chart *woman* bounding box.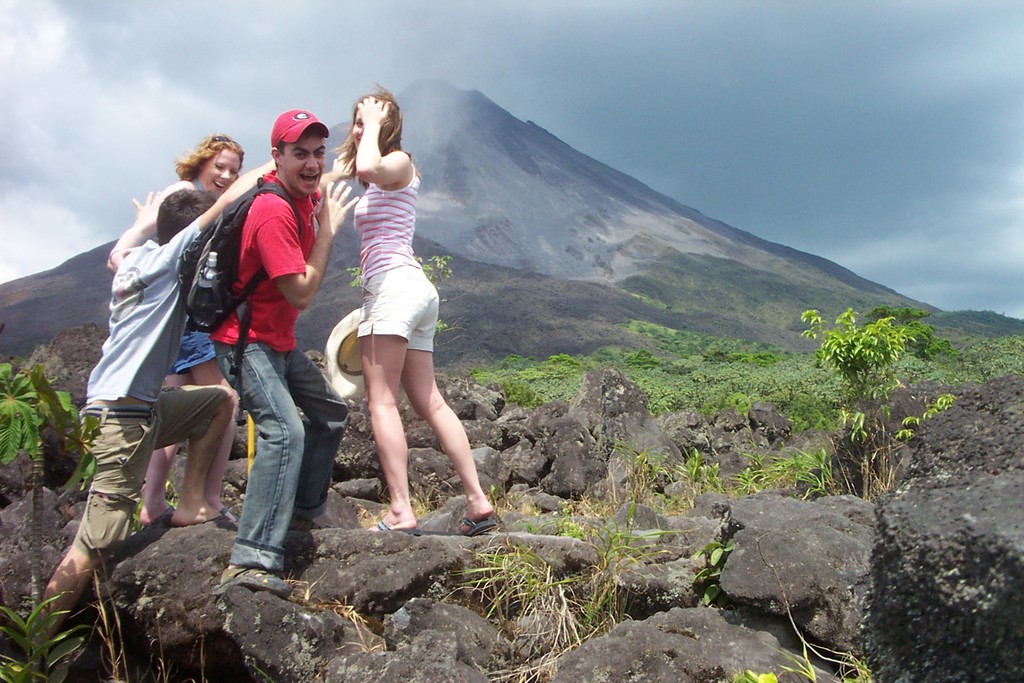
Charted: box=[317, 94, 477, 545].
